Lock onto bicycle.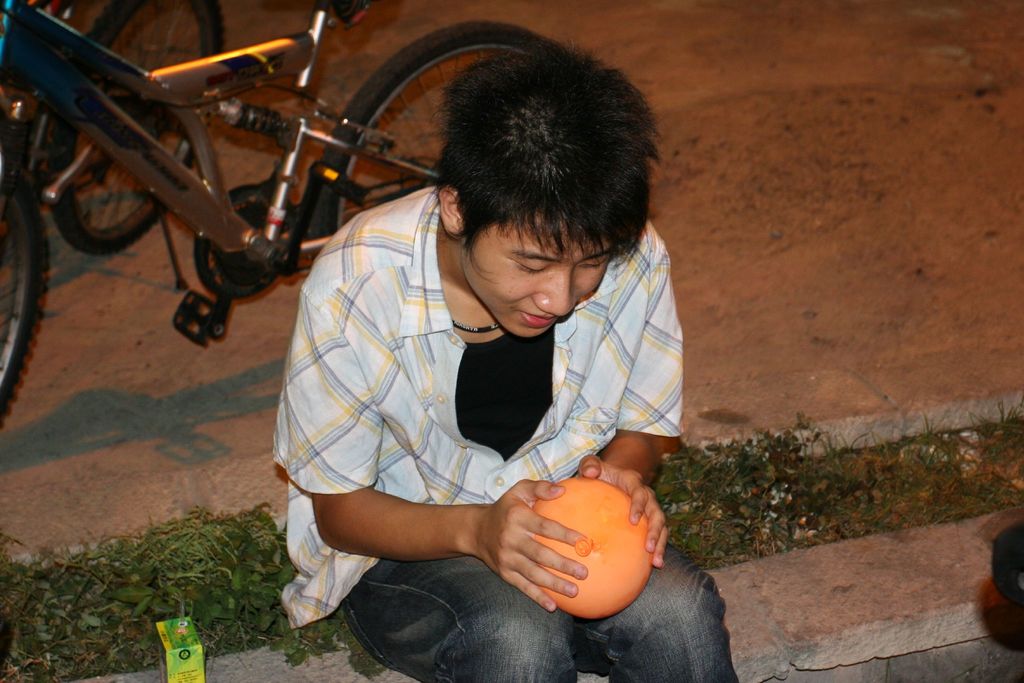
Locked: BBox(0, 0, 242, 294).
